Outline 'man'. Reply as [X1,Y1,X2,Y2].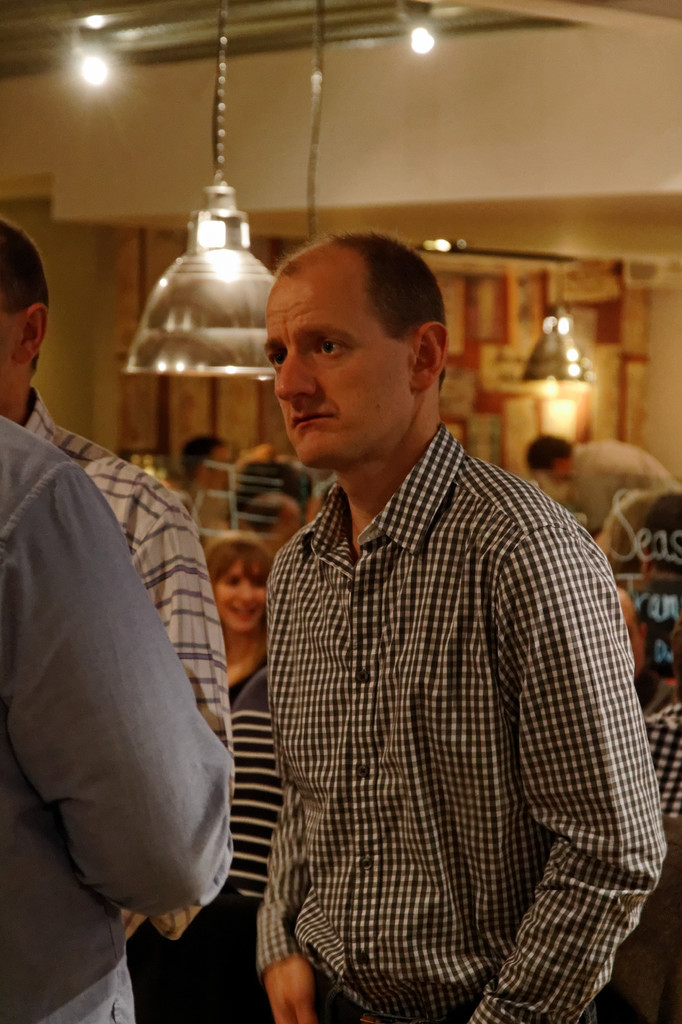
[191,223,640,1004].
